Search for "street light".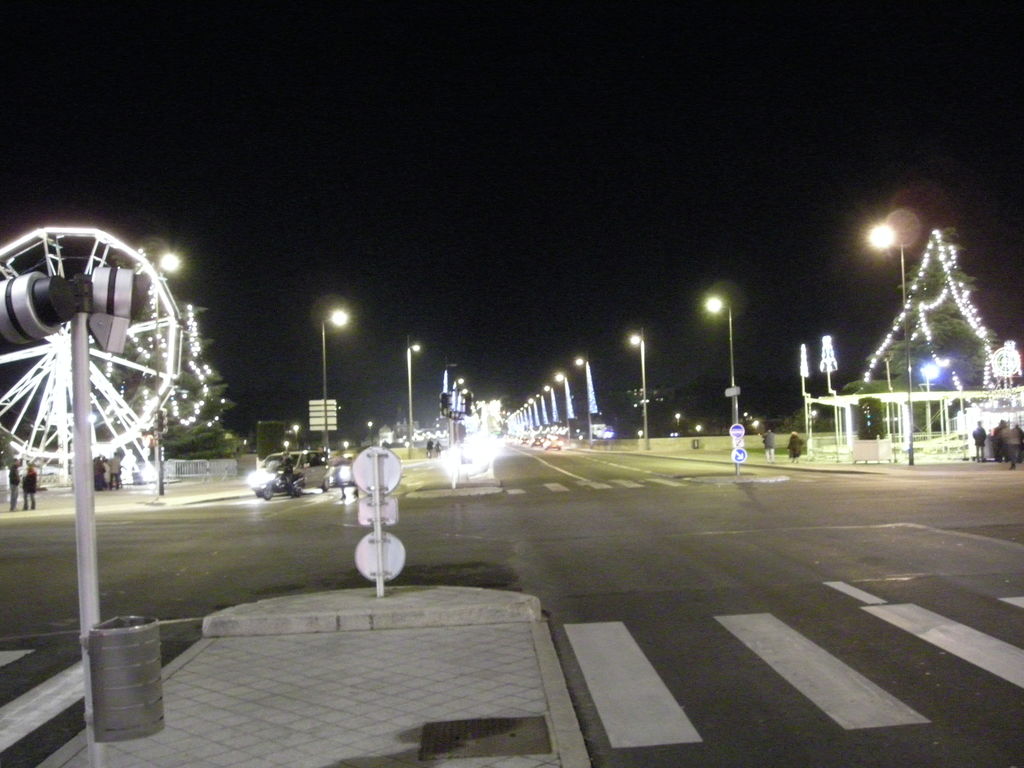
Found at 117,222,177,501.
